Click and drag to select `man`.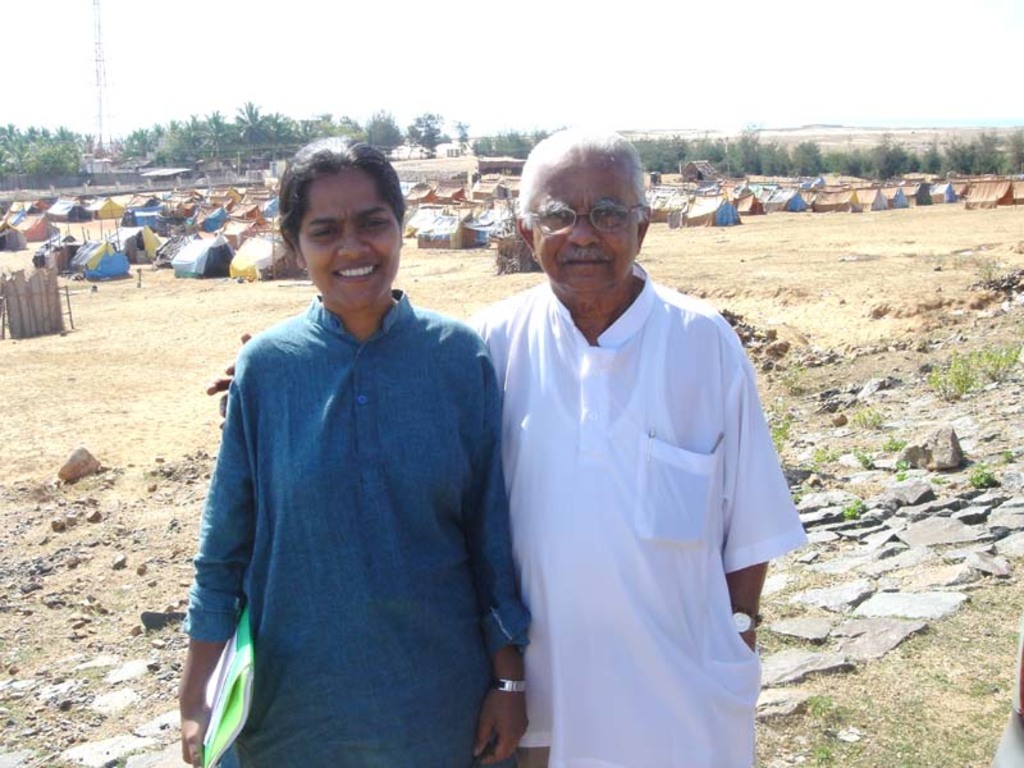
Selection: crop(458, 133, 795, 758).
